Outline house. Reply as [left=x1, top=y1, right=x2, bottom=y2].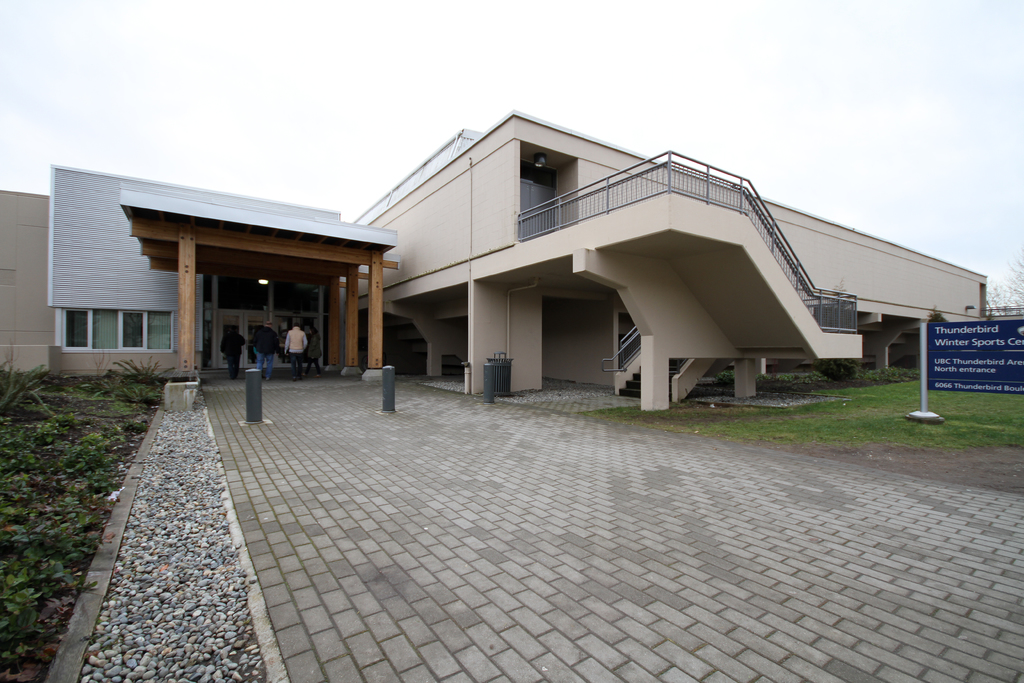
[left=351, top=104, right=991, bottom=418].
